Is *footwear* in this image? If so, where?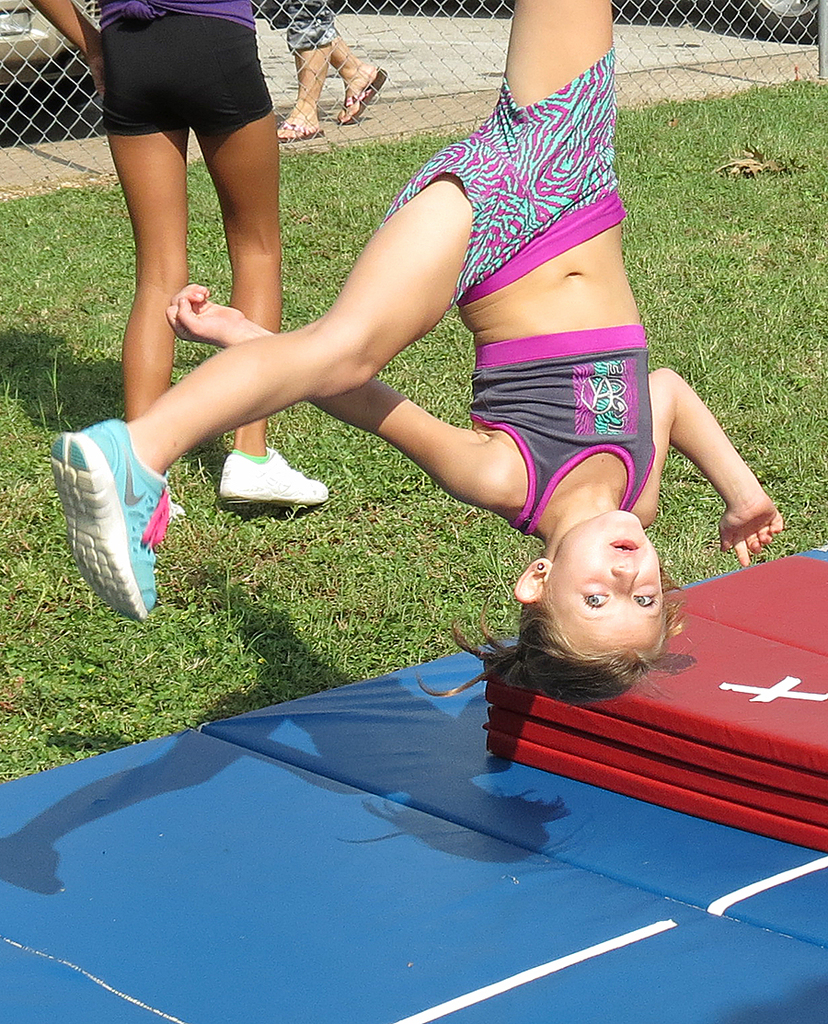
Yes, at [x1=273, y1=111, x2=327, y2=136].
